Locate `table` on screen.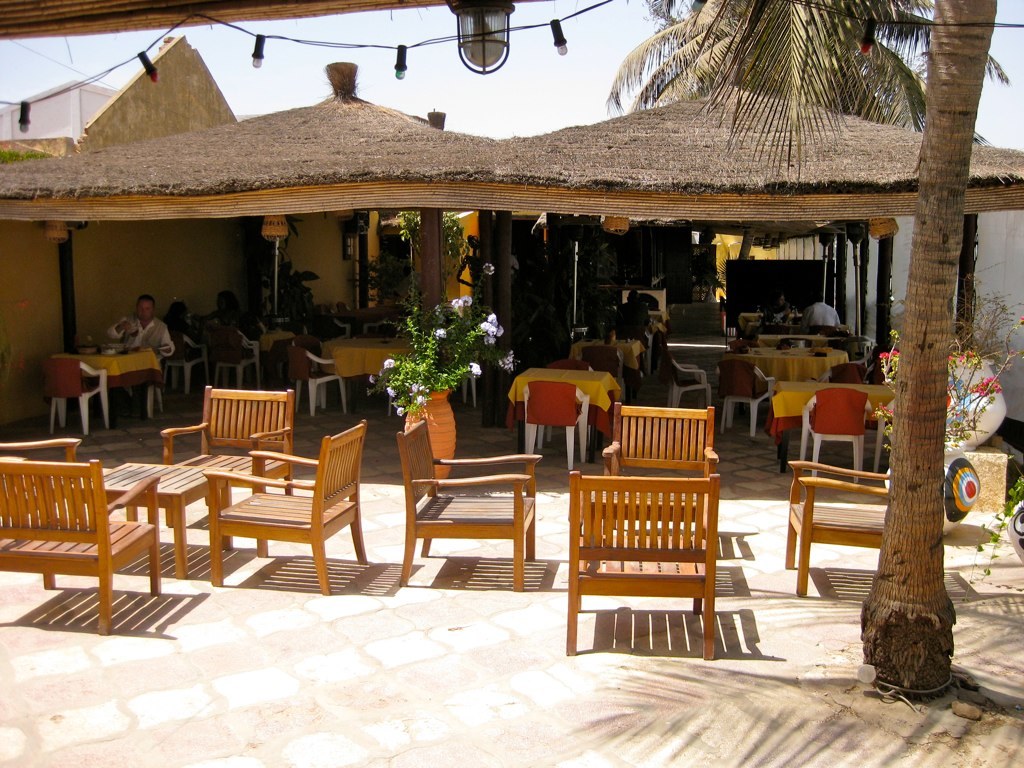
On screen at 74,455,226,578.
